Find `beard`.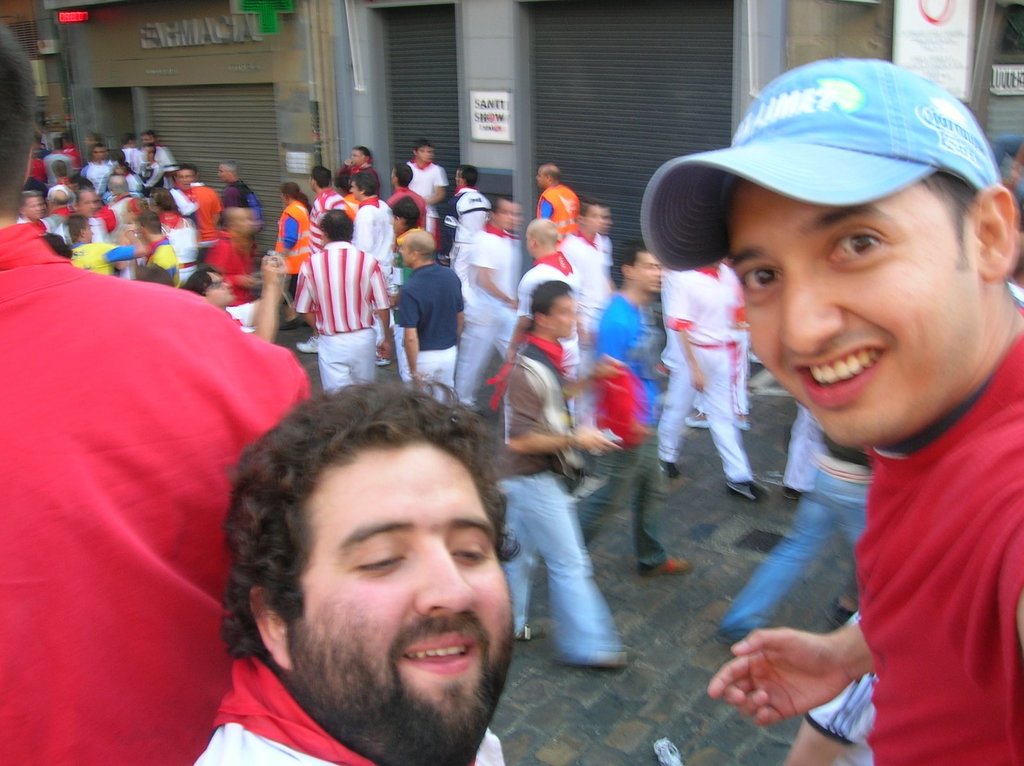
bbox=(287, 612, 515, 765).
